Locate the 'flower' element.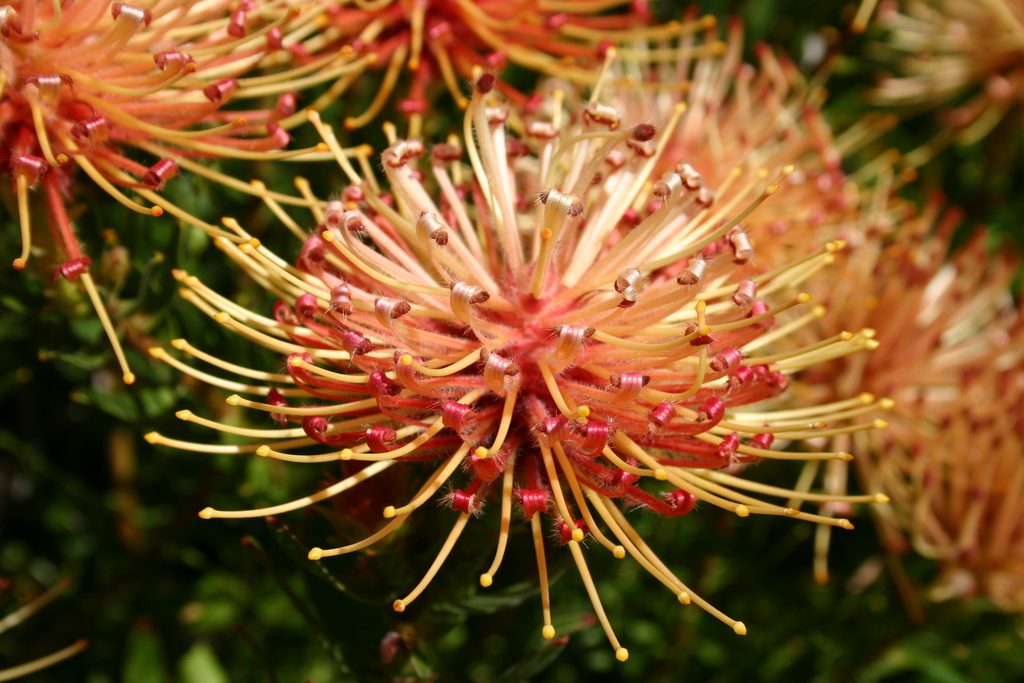
Element bbox: <box>143,61,893,662</box>.
